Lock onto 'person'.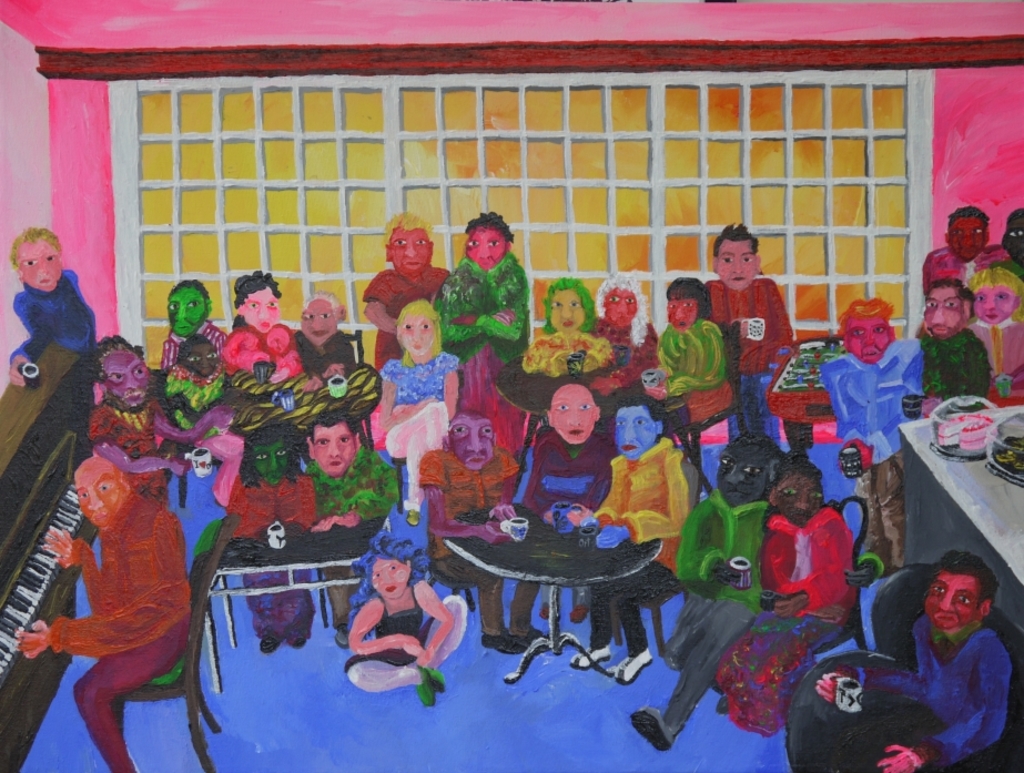
Locked: [left=36, top=414, right=184, bottom=763].
